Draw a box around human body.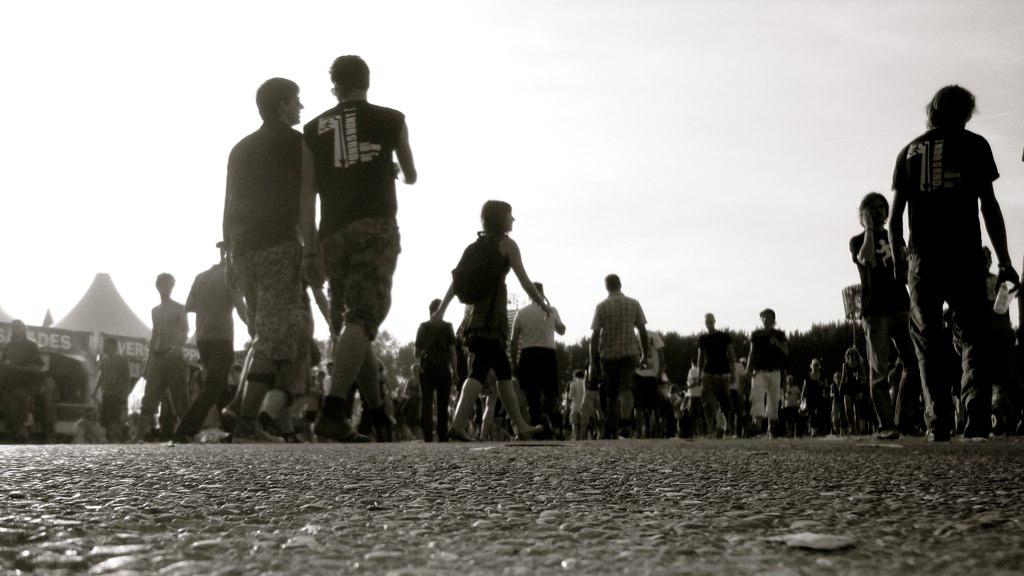
582,363,596,441.
